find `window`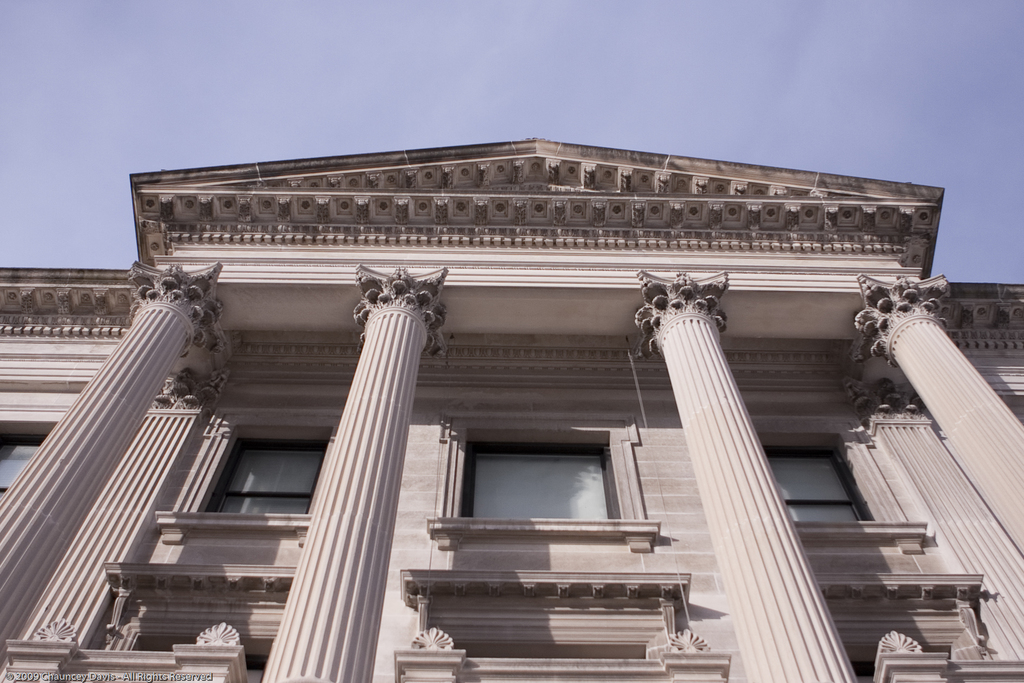
bbox=(180, 434, 328, 522)
